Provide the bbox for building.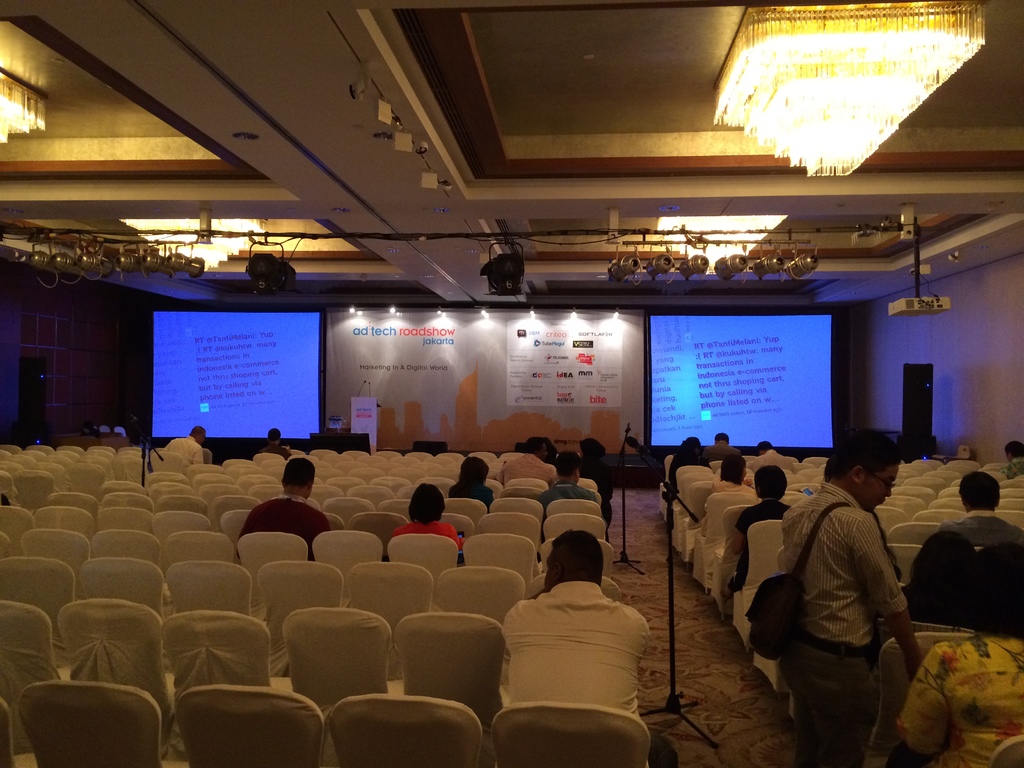
(0, 1, 1023, 767).
